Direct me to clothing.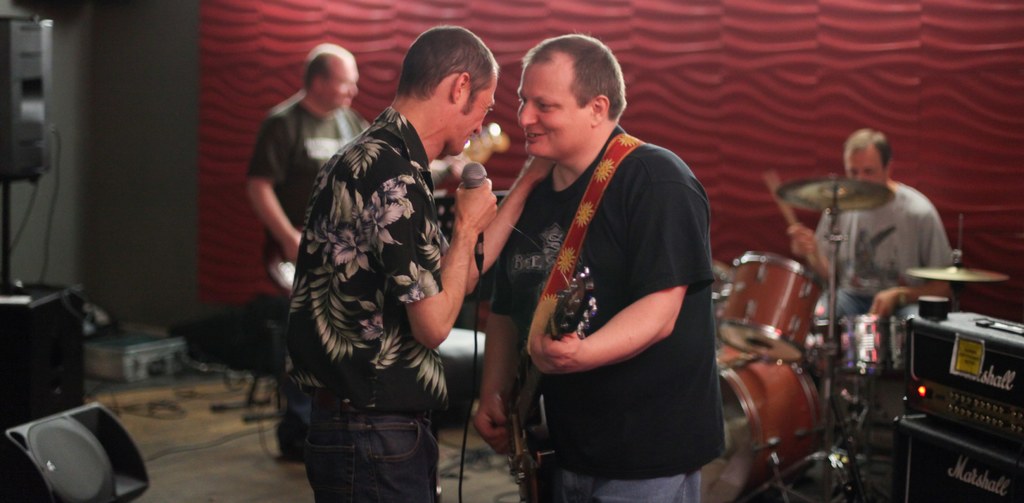
Direction: 797:182:947:324.
